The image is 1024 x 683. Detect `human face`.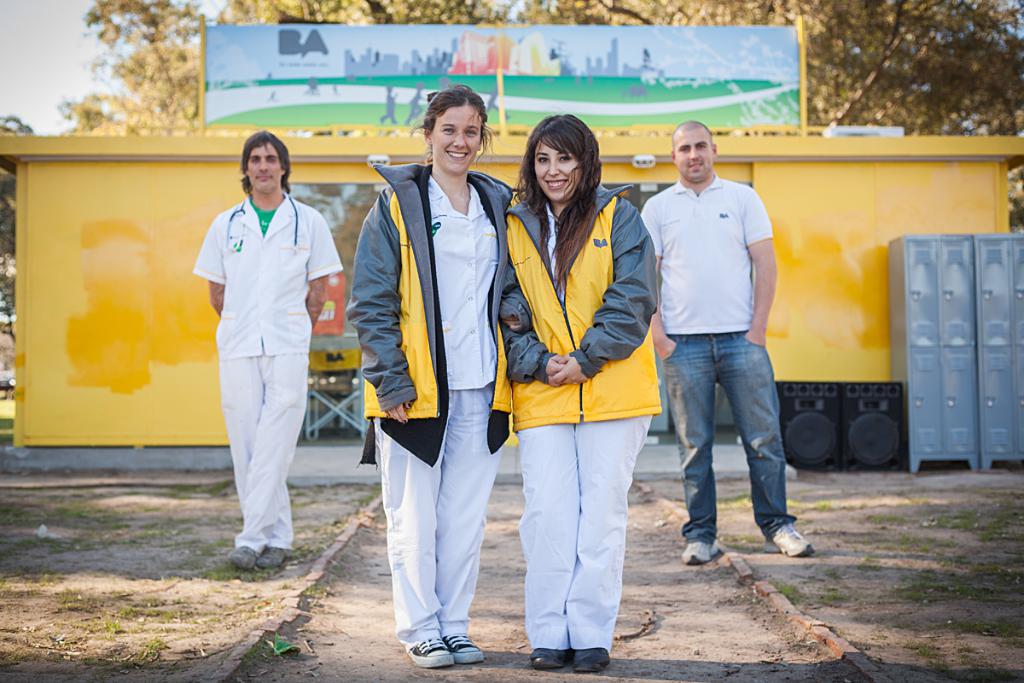
Detection: 539 140 579 196.
